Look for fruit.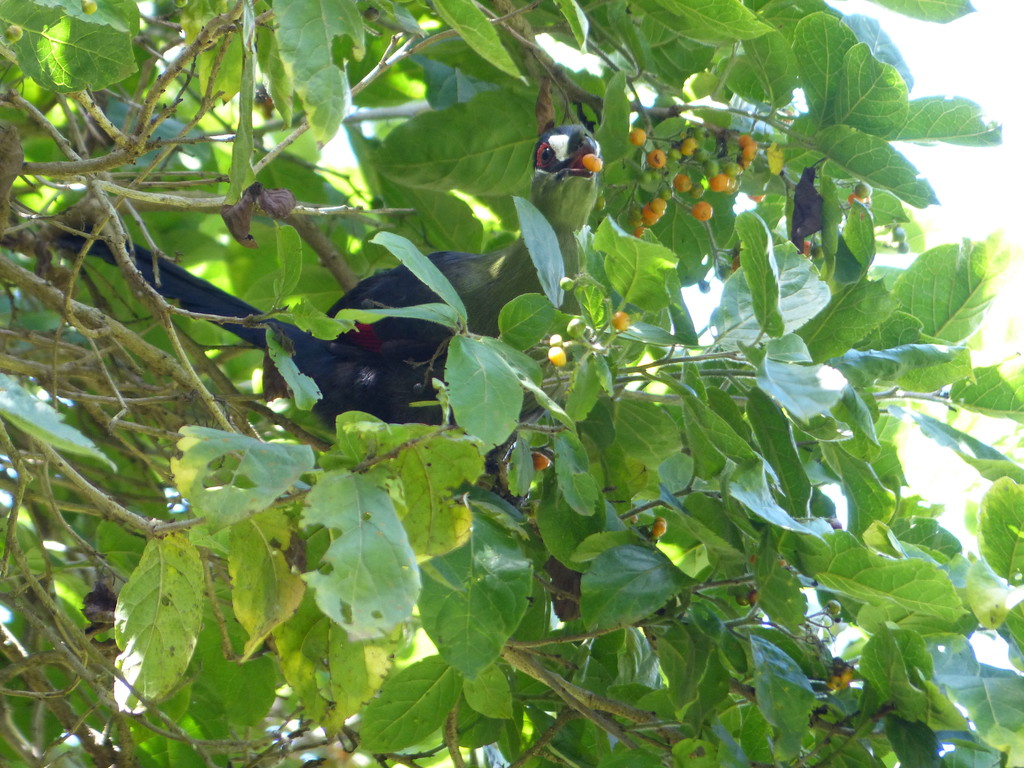
Found: 546:345:567:367.
